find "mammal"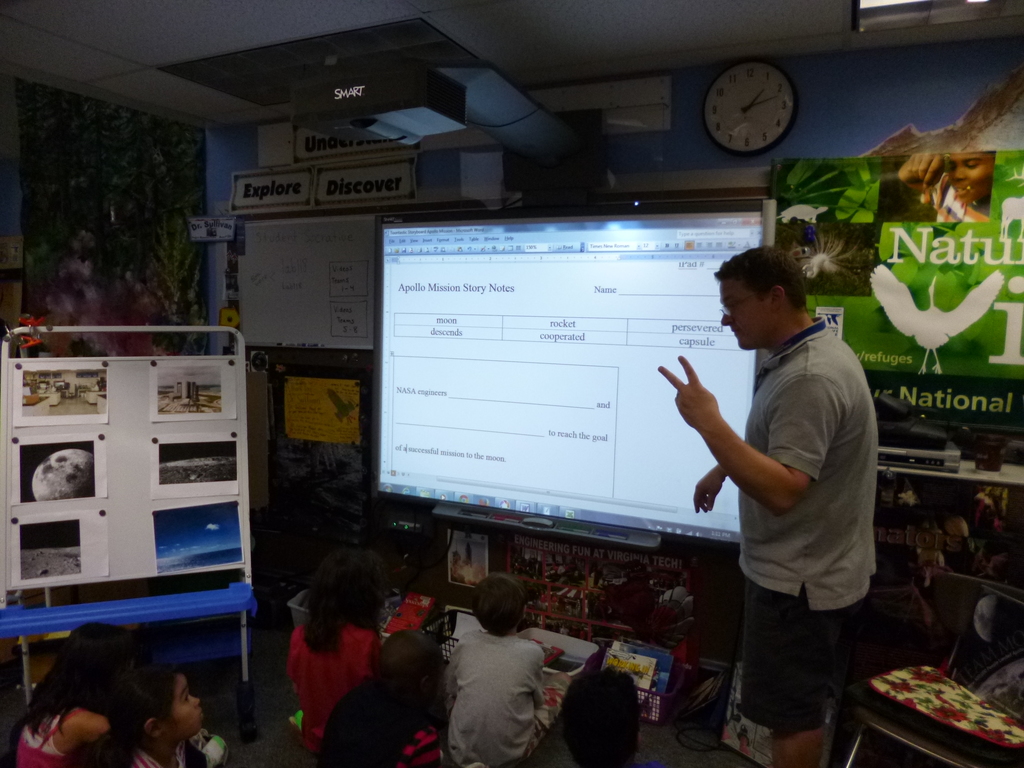
left=550, top=671, right=650, bottom=767
